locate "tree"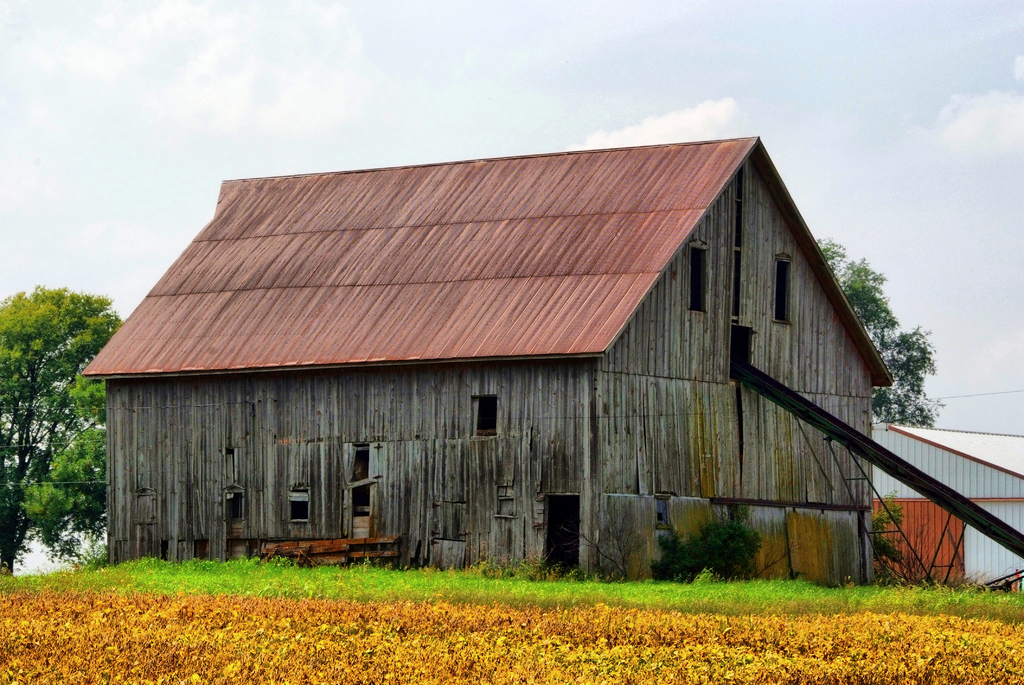
824:233:959:430
